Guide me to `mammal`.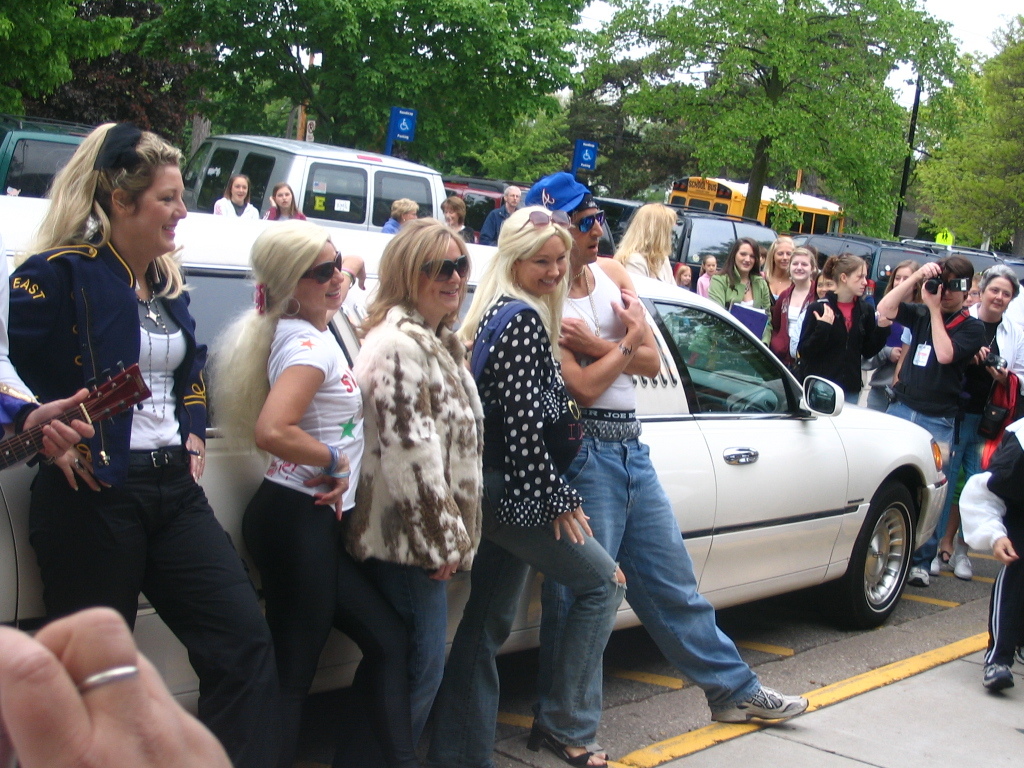
Guidance: (x1=376, y1=200, x2=424, y2=232).
